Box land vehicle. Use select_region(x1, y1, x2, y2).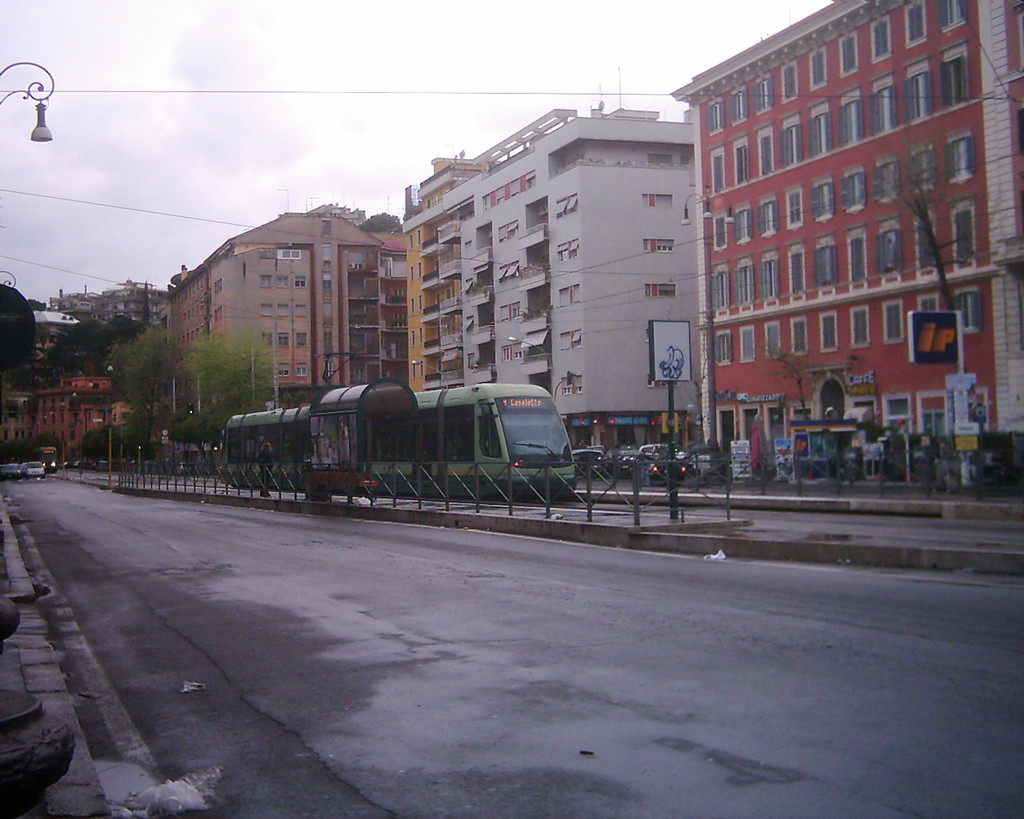
select_region(186, 374, 594, 524).
